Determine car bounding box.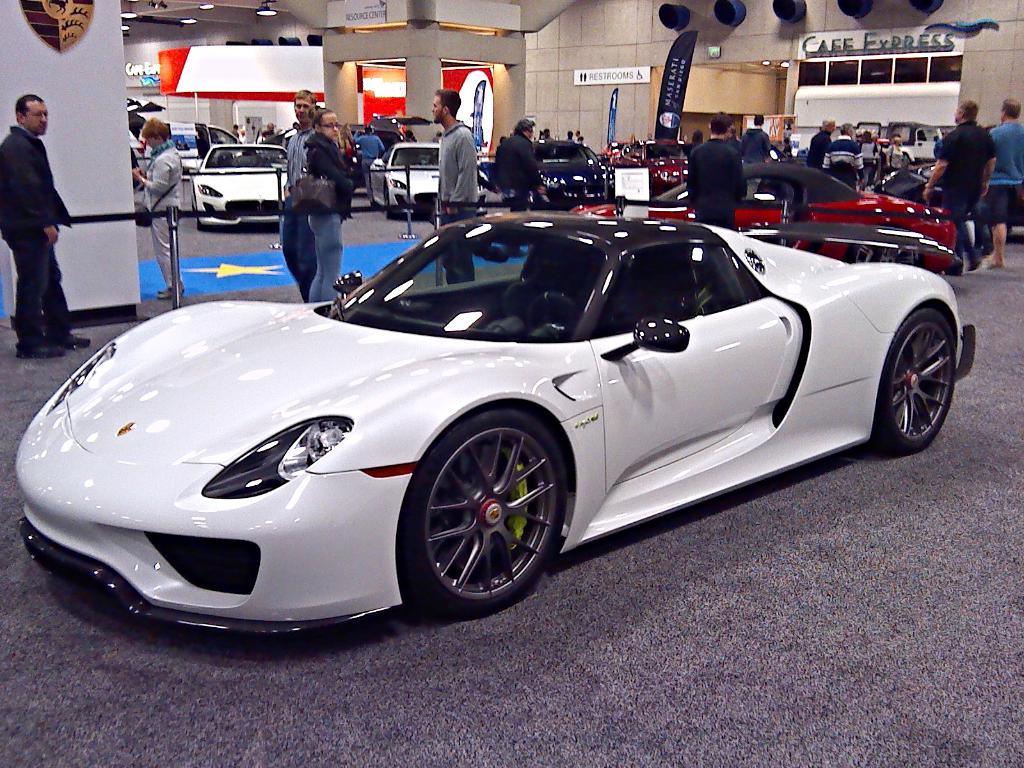
Determined: 613,131,692,191.
